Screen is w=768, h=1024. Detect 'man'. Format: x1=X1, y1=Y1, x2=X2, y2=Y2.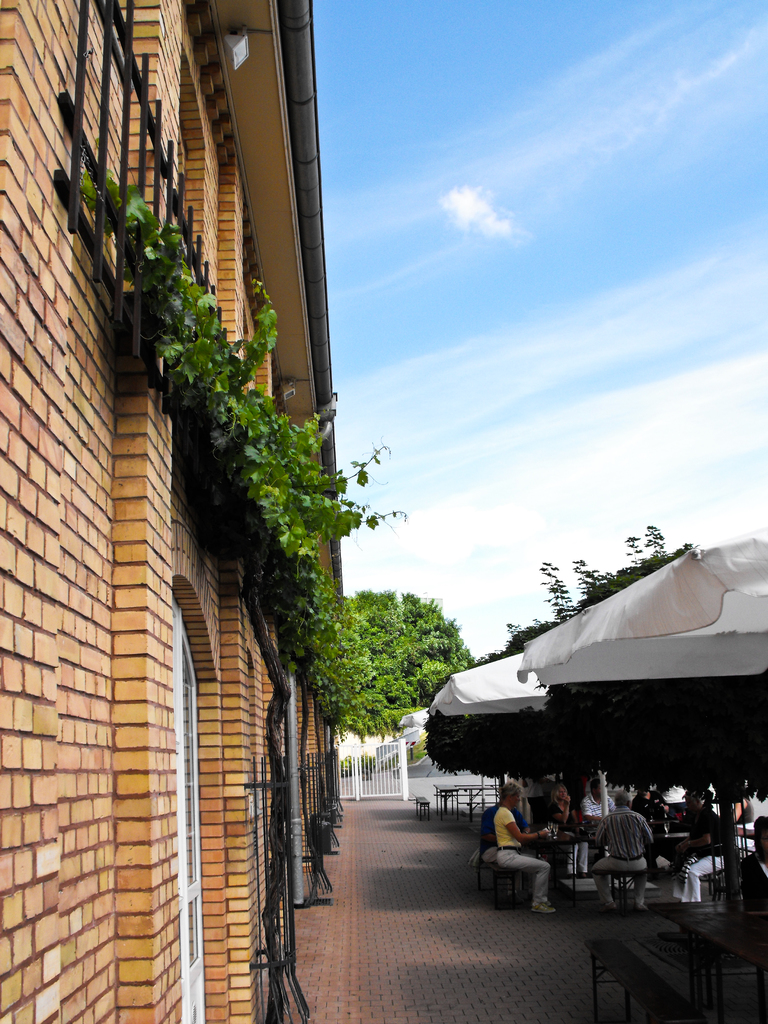
x1=593, y1=790, x2=659, y2=912.
